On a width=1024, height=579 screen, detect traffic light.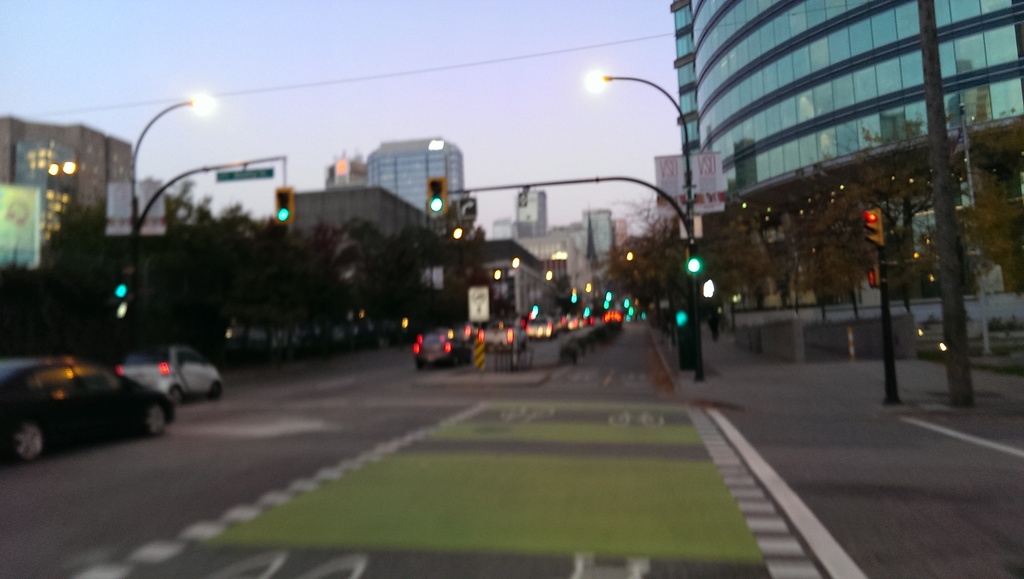
(686, 244, 701, 272).
